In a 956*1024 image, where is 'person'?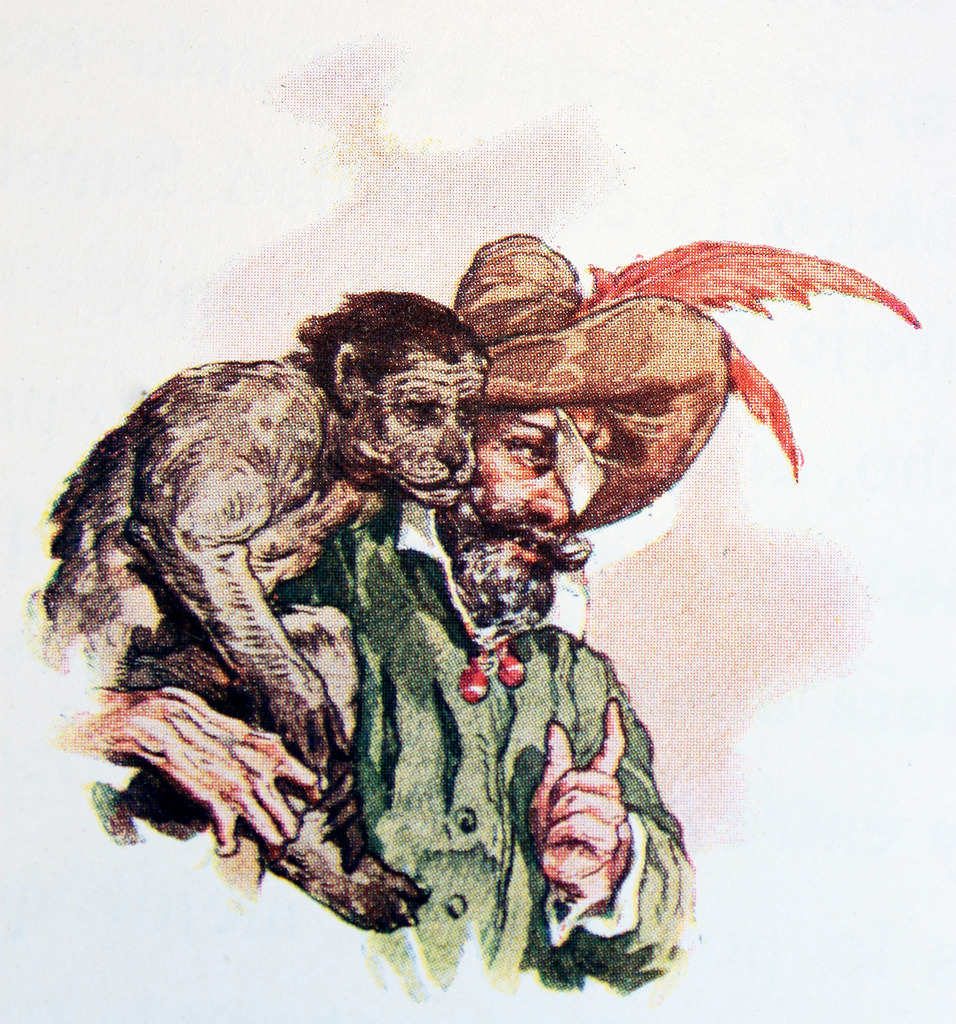
61:225:744:1009.
